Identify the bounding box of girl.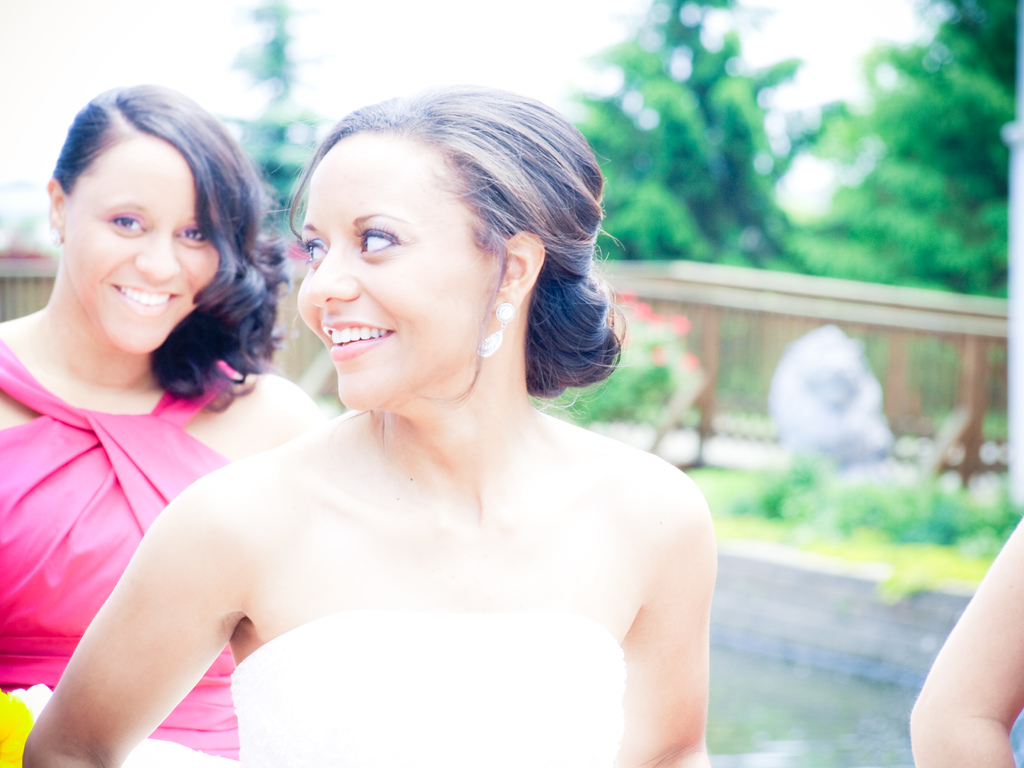
l=0, t=76, r=329, b=767.
